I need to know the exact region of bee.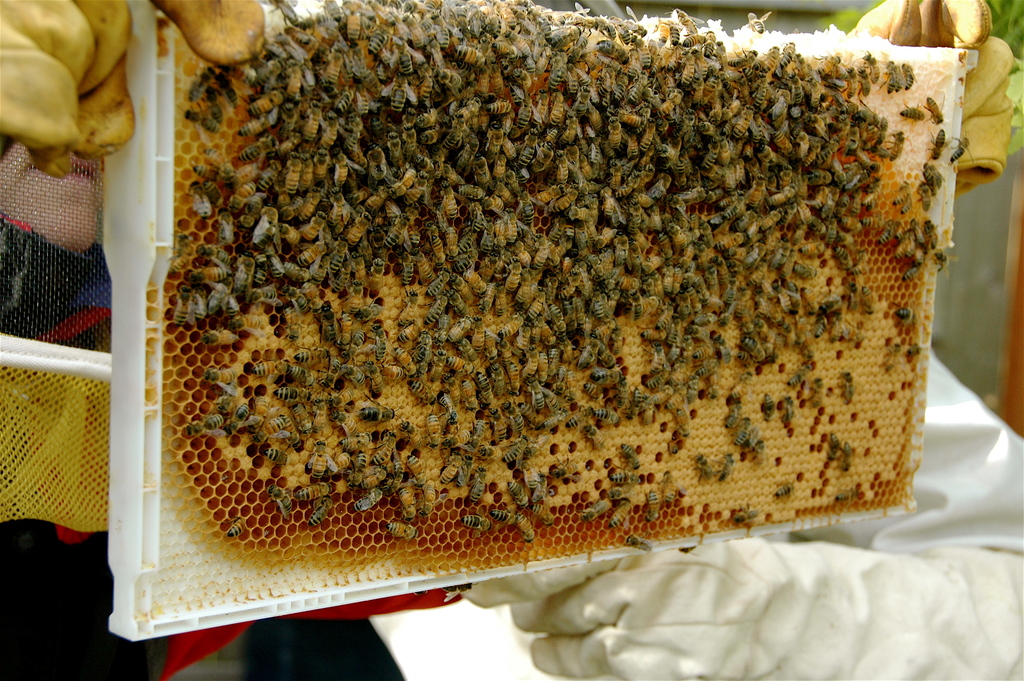
Region: 223/519/248/543.
